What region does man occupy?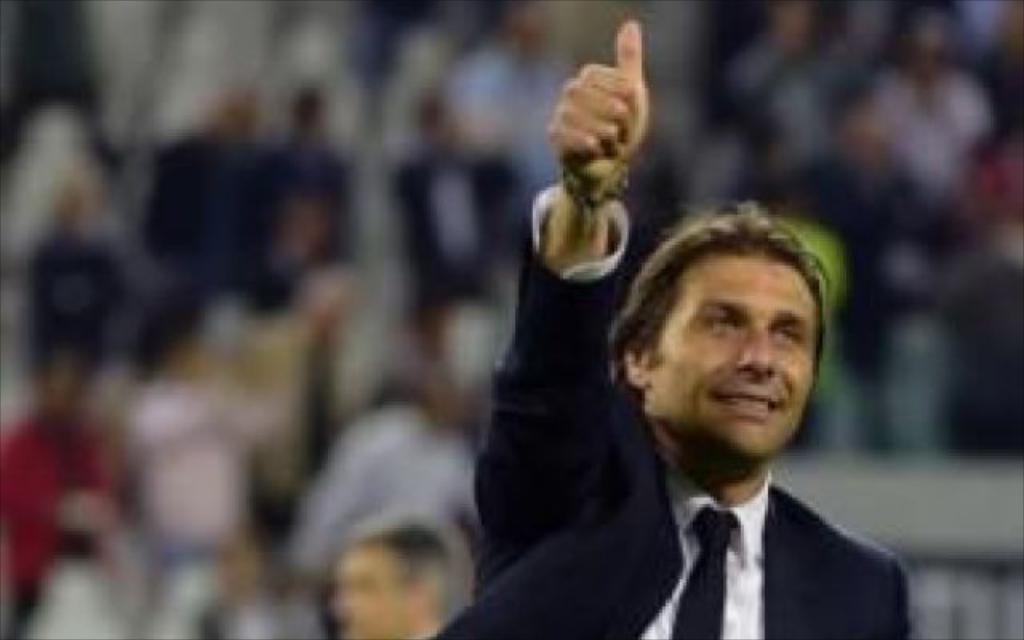
region(282, 368, 474, 637).
